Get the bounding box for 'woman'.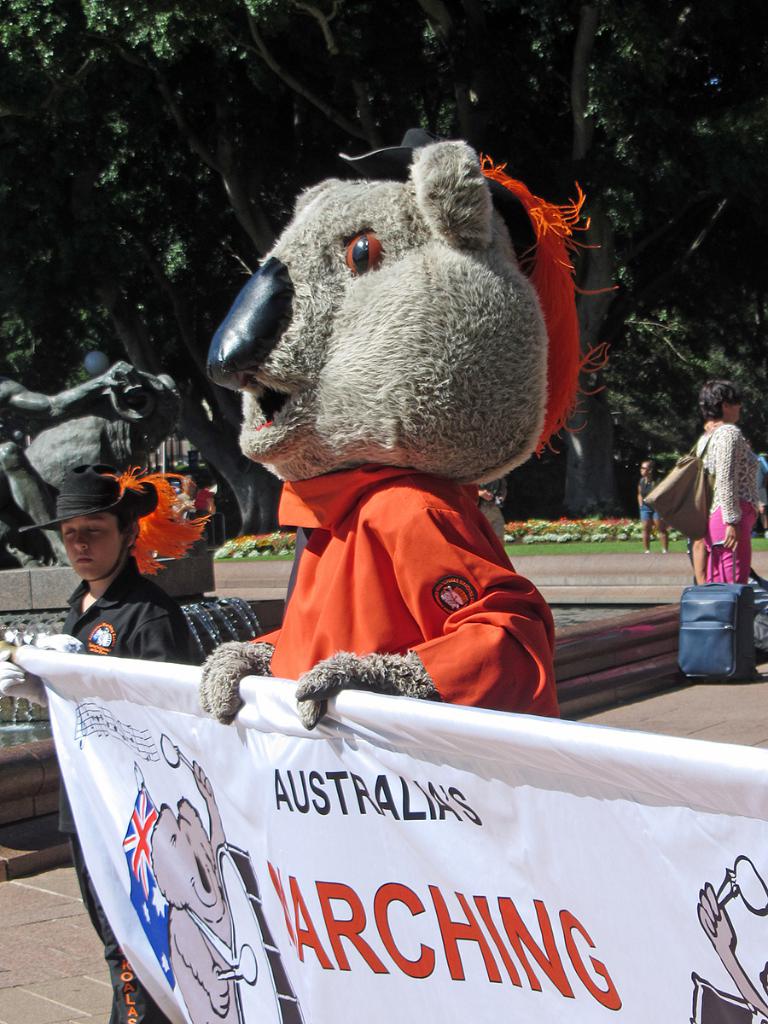
<box>656,375,765,598</box>.
